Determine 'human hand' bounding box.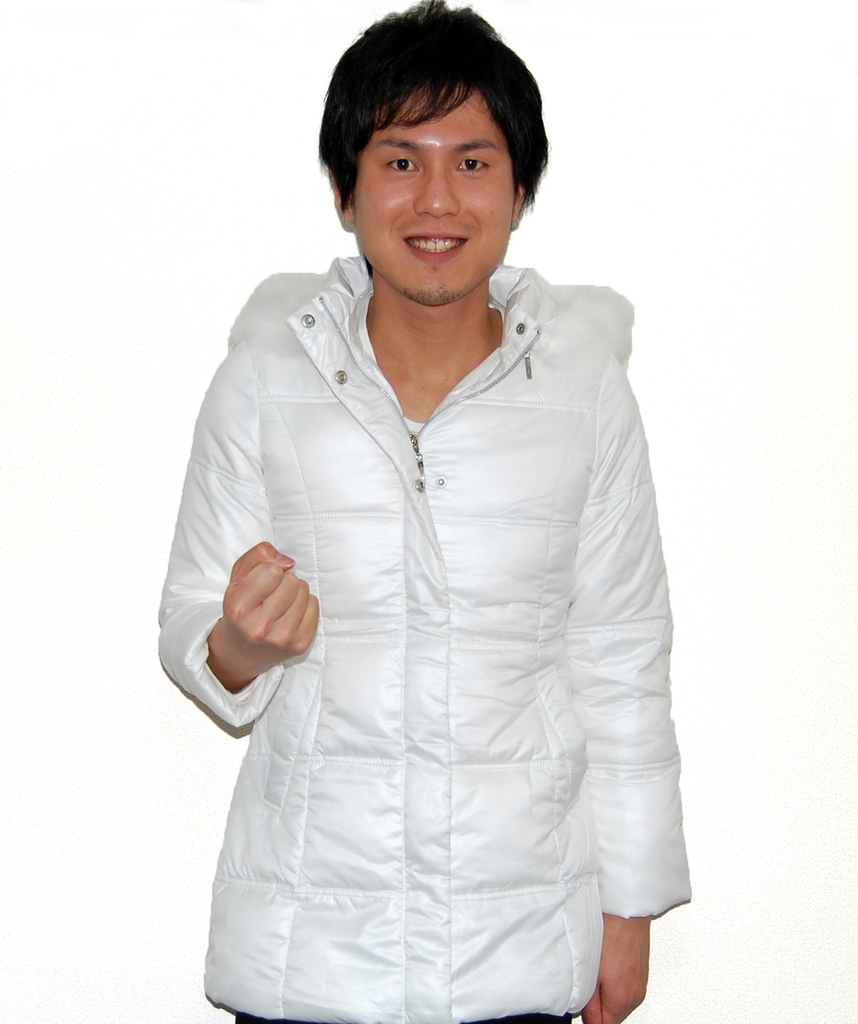
Determined: box=[579, 908, 649, 1023].
